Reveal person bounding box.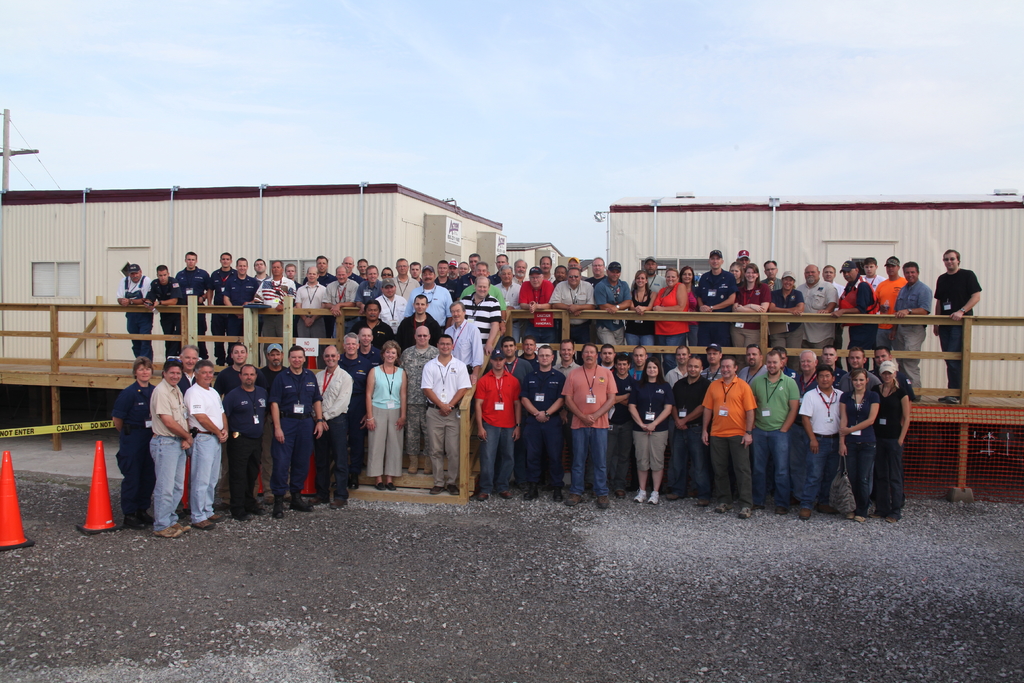
Revealed: <box>146,265,179,364</box>.
